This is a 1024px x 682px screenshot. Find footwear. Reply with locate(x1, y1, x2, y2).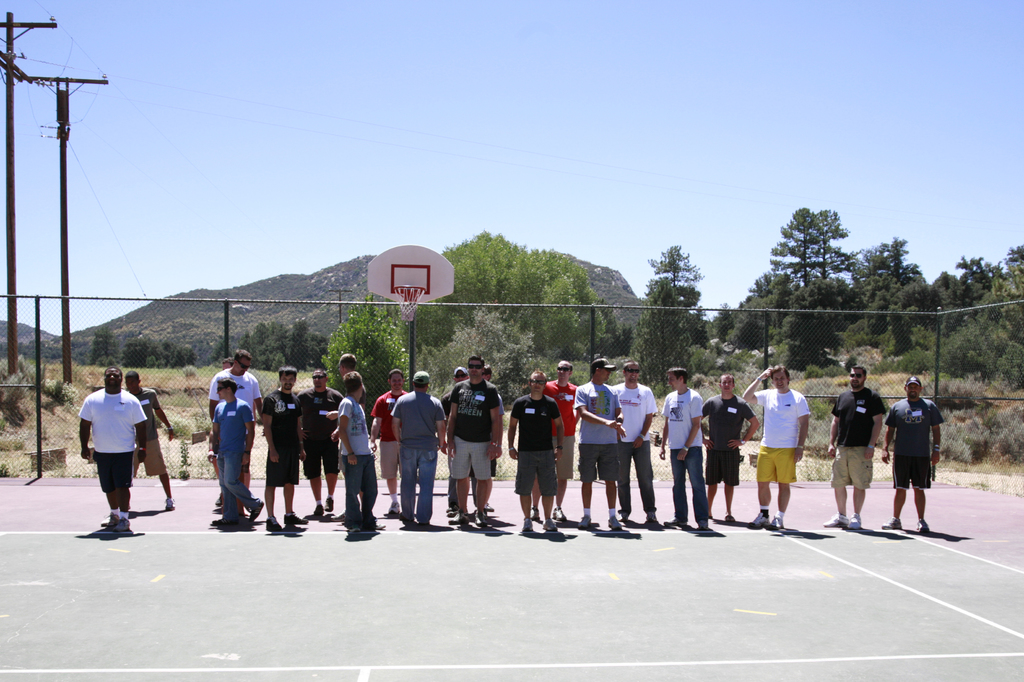
locate(644, 515, 658, 525).
